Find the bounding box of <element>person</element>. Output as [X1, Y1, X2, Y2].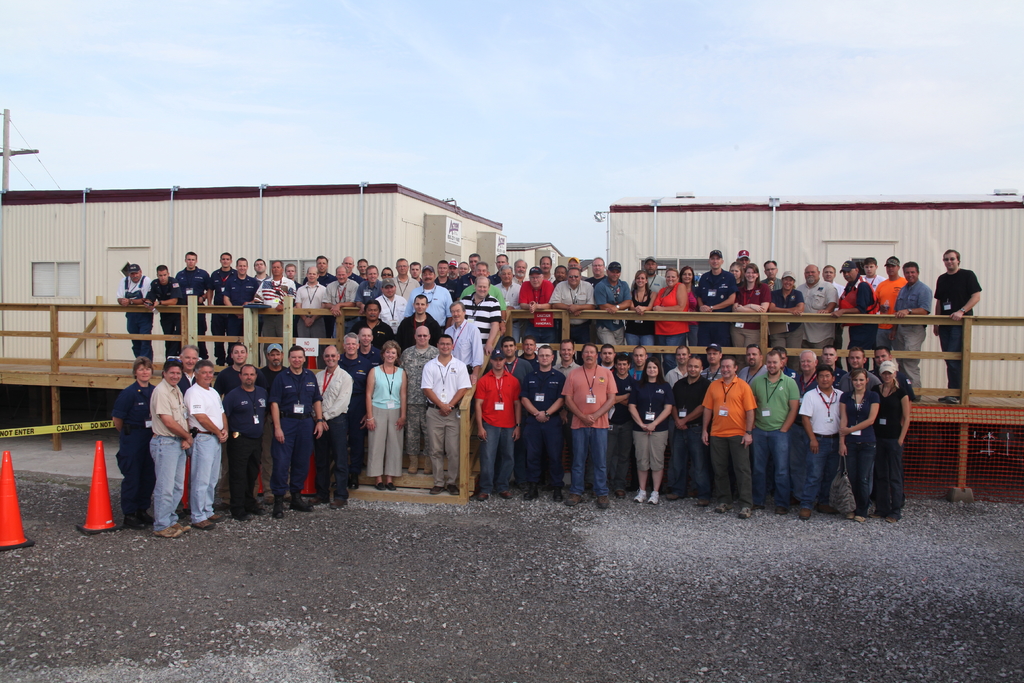
[460, 276, 502, 361].
